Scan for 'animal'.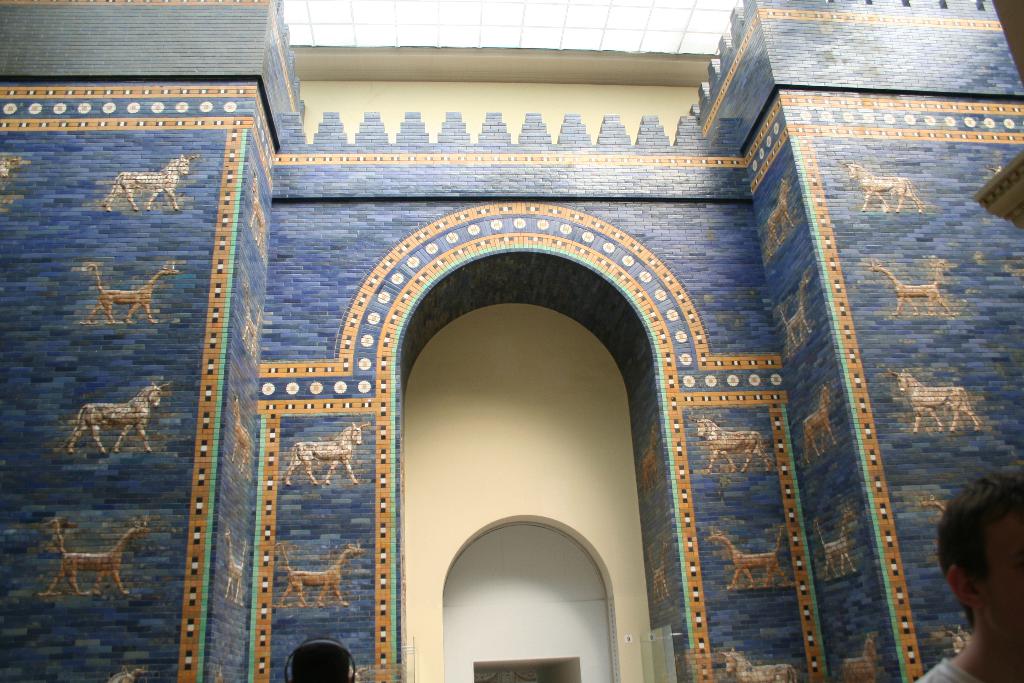
Scan result: [101,151,197,213].
